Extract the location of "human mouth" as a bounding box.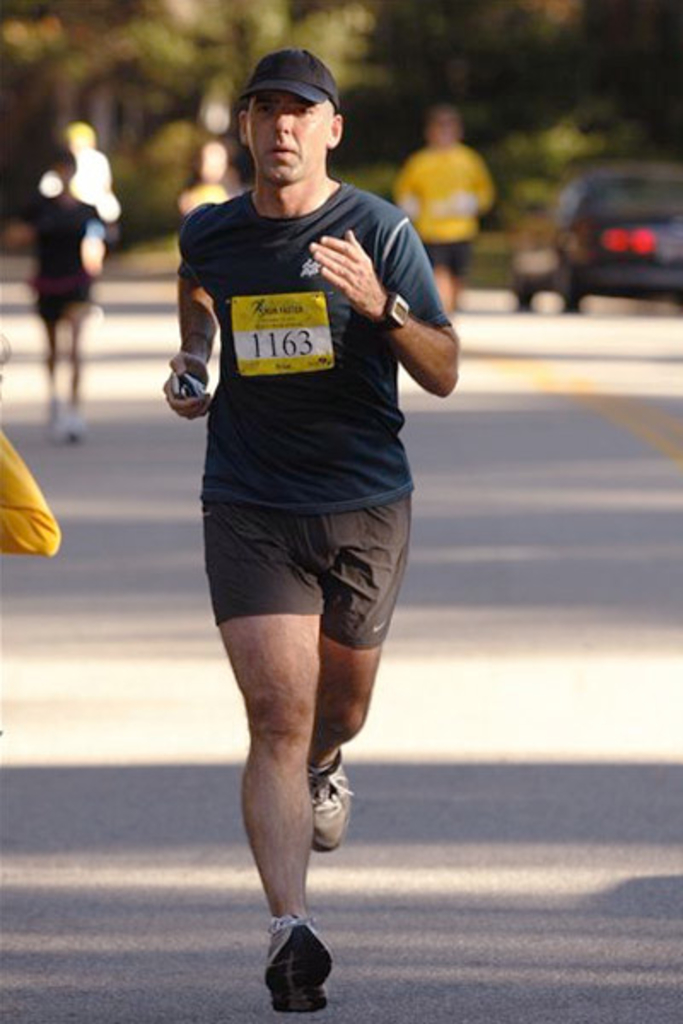
[268, 148, 290, 154].
